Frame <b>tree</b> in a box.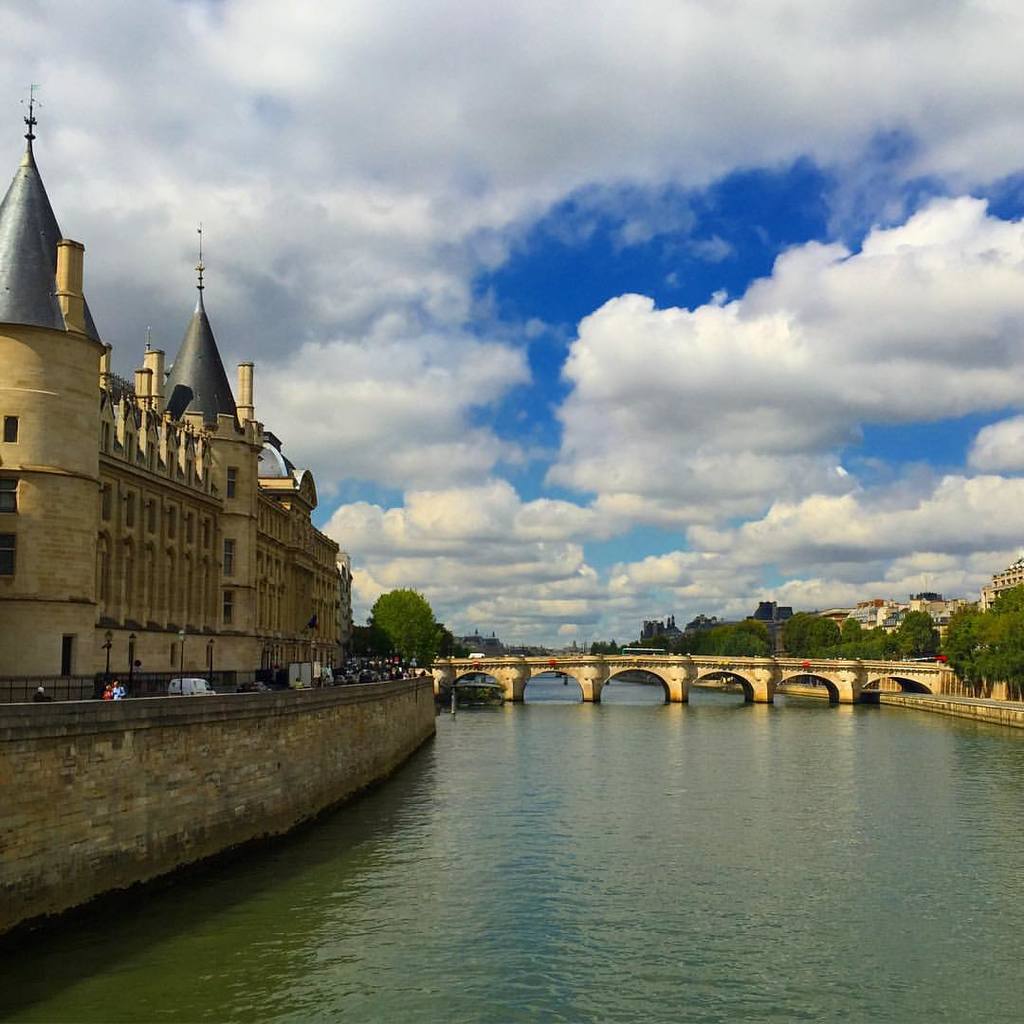
942 609 997 701.
